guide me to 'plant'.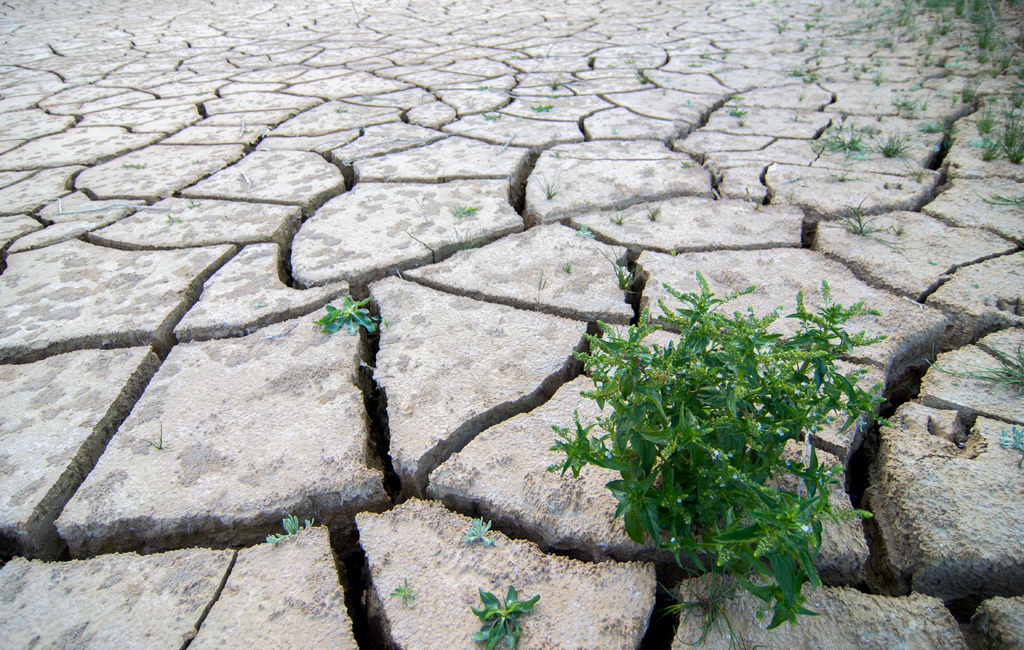
Guidance: [x1=390, y1=575, x2=414, y2=607].
